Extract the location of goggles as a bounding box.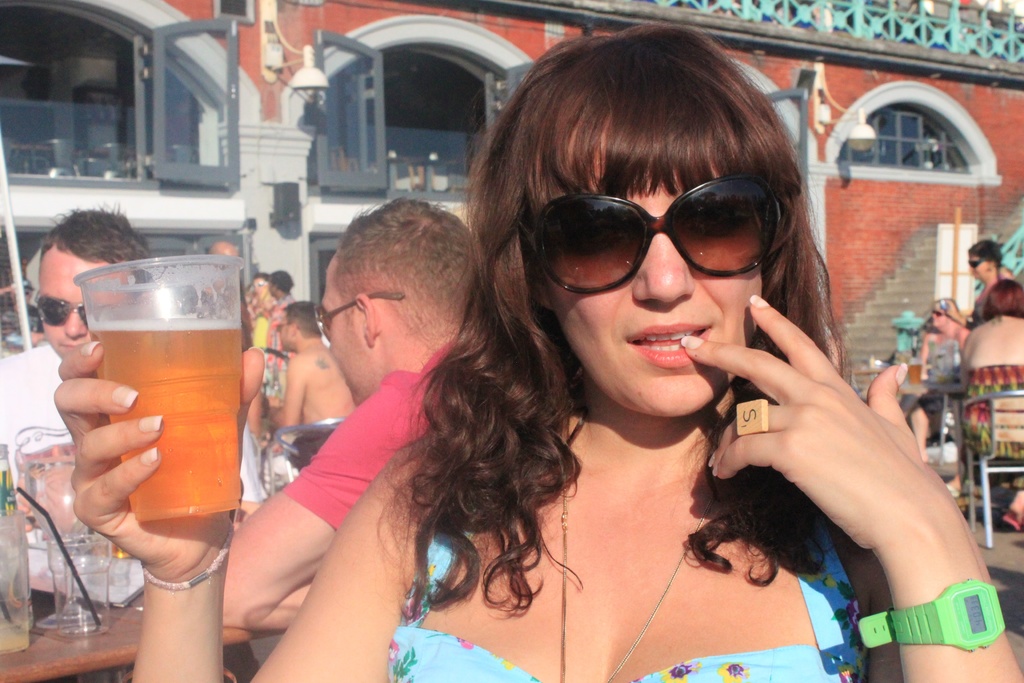
<bbox>271, 318, 295, 333</bbox>.
